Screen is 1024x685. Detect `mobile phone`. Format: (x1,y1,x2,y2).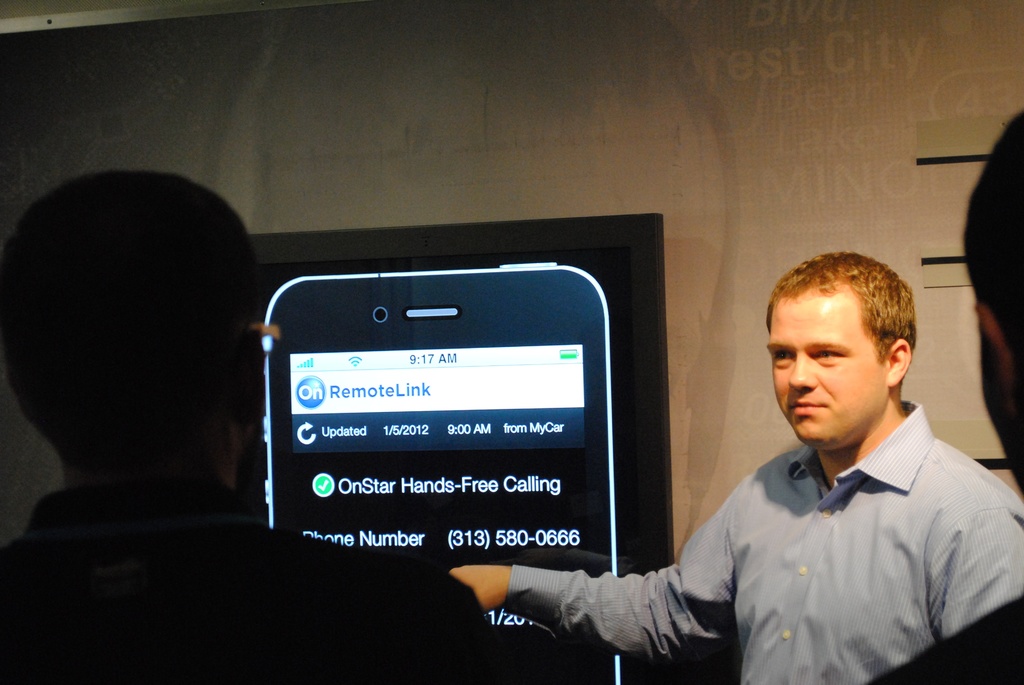
(243,260,626,616).
